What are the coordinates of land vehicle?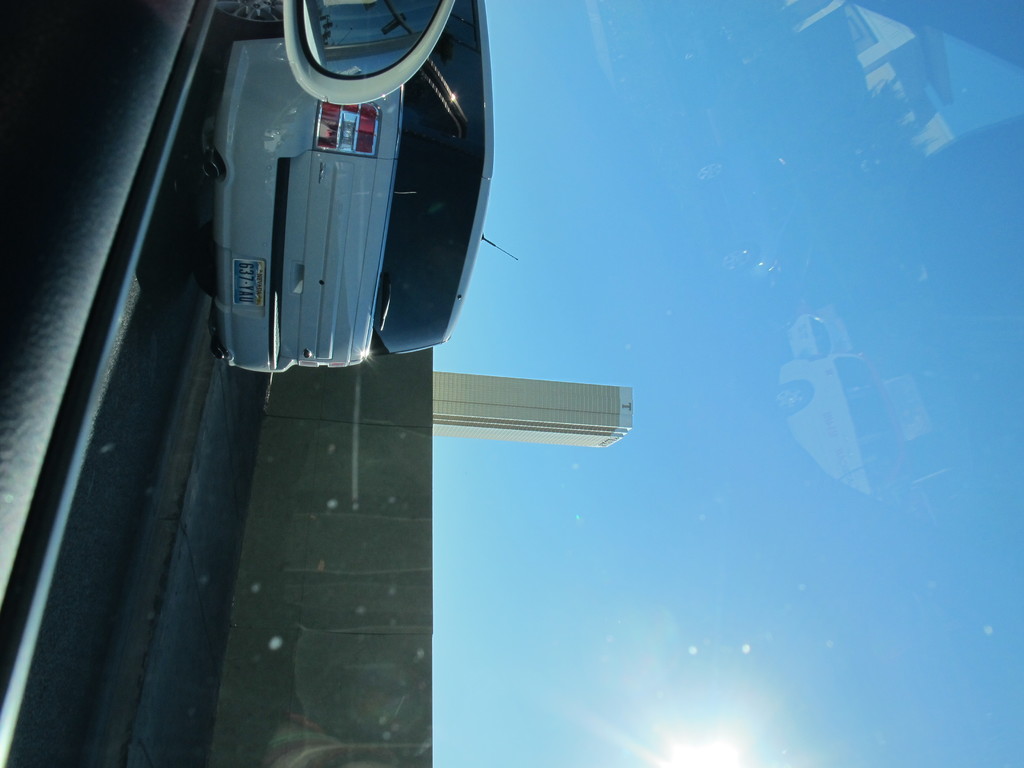
[x1=202, y1=0, x2=520, y2=371].
